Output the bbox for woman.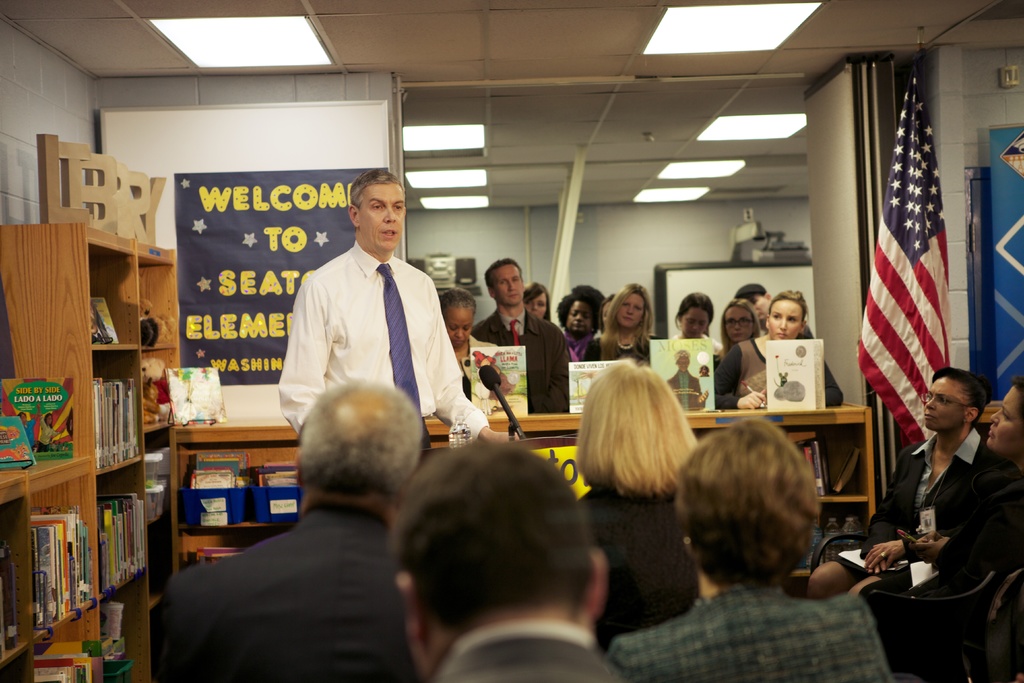
(left=584, top=284, right=654, bottom=359).
